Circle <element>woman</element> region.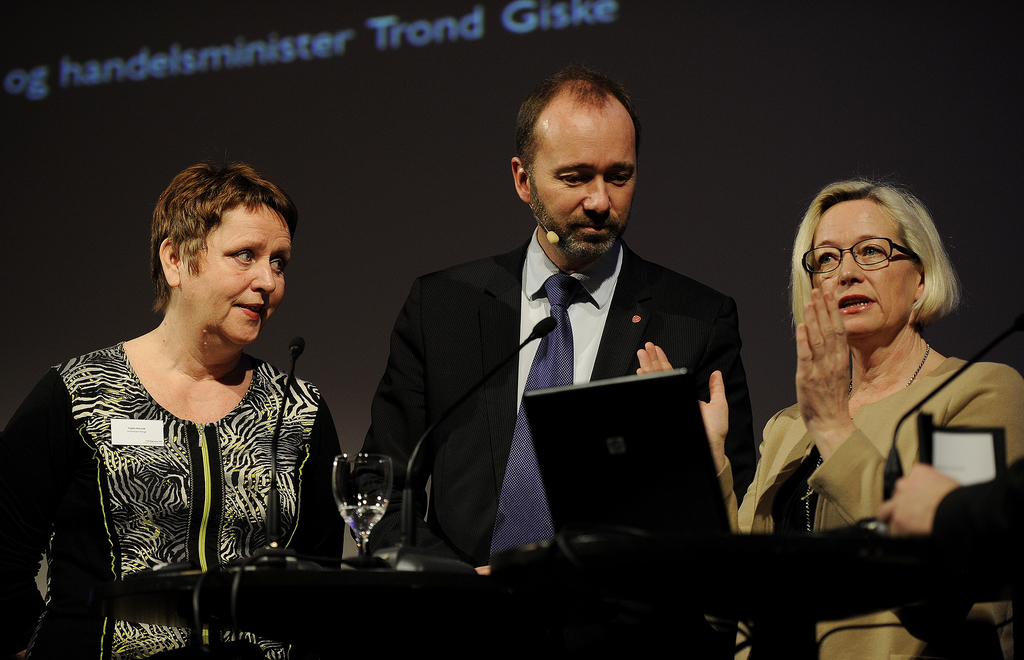
Region: 737,162,1014,620.
